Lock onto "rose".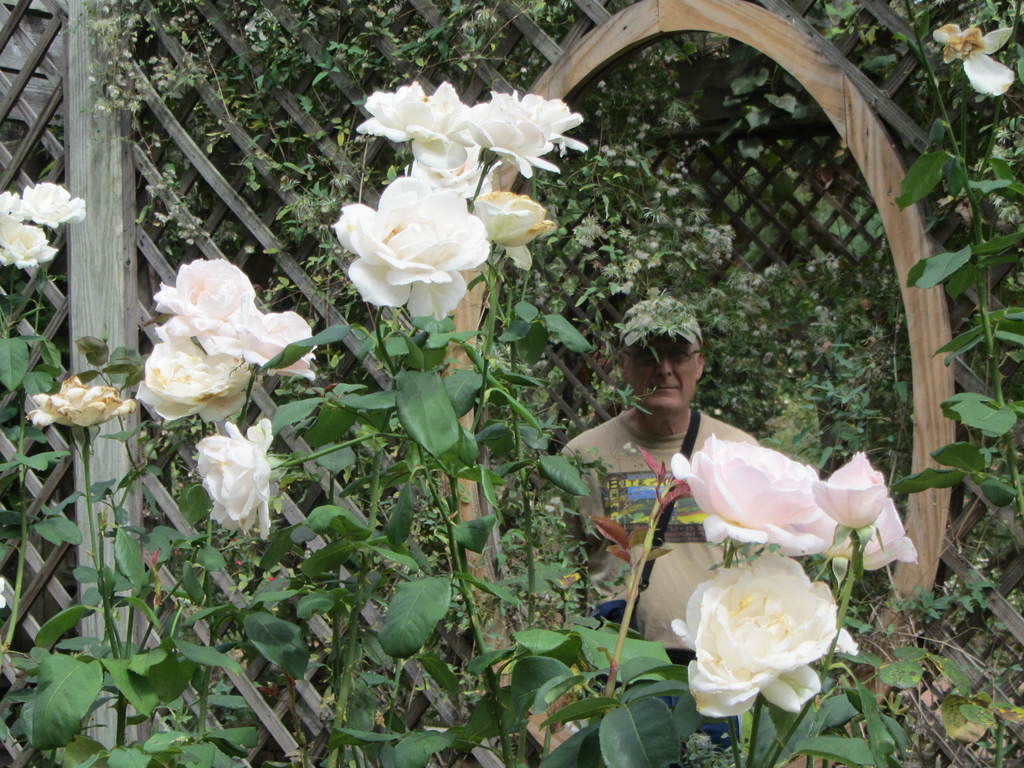
Locked: detection(928, 17, 1018, 92).
